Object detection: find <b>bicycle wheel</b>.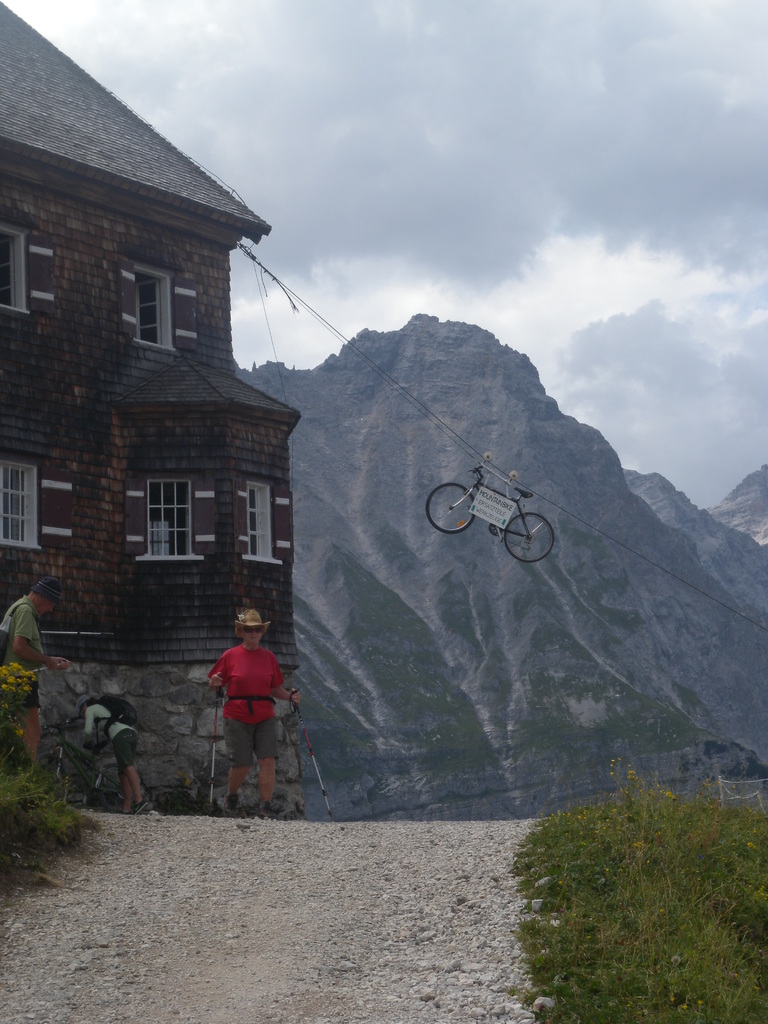
{"left": 502, "top": 512, "right": 551, "bottom": 566}.
